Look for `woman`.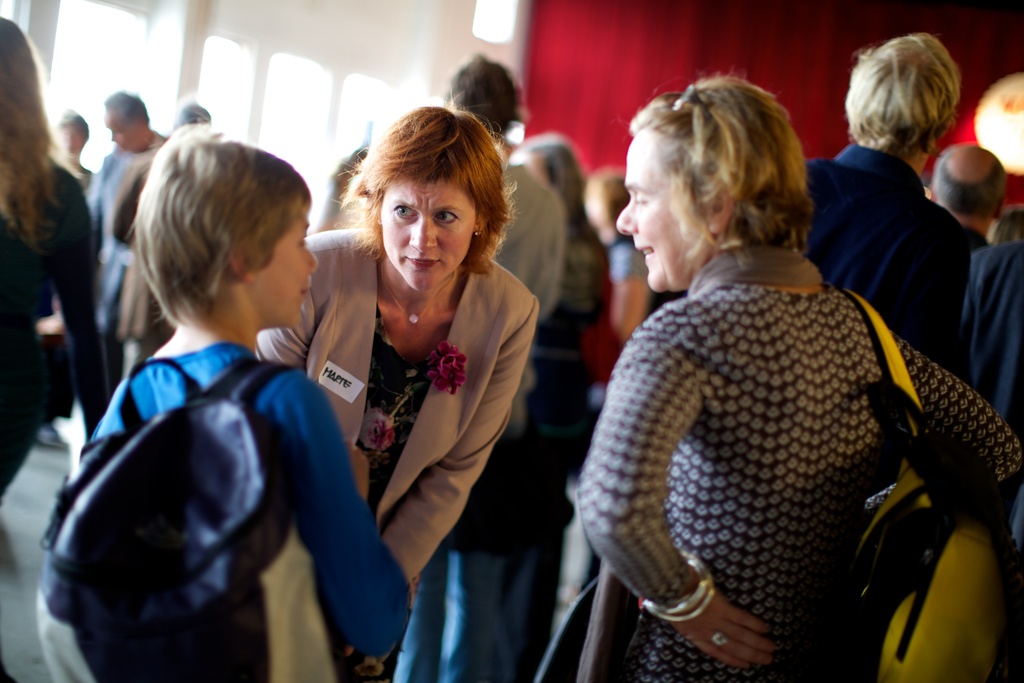
Found: (0, 15, 114, 507).
